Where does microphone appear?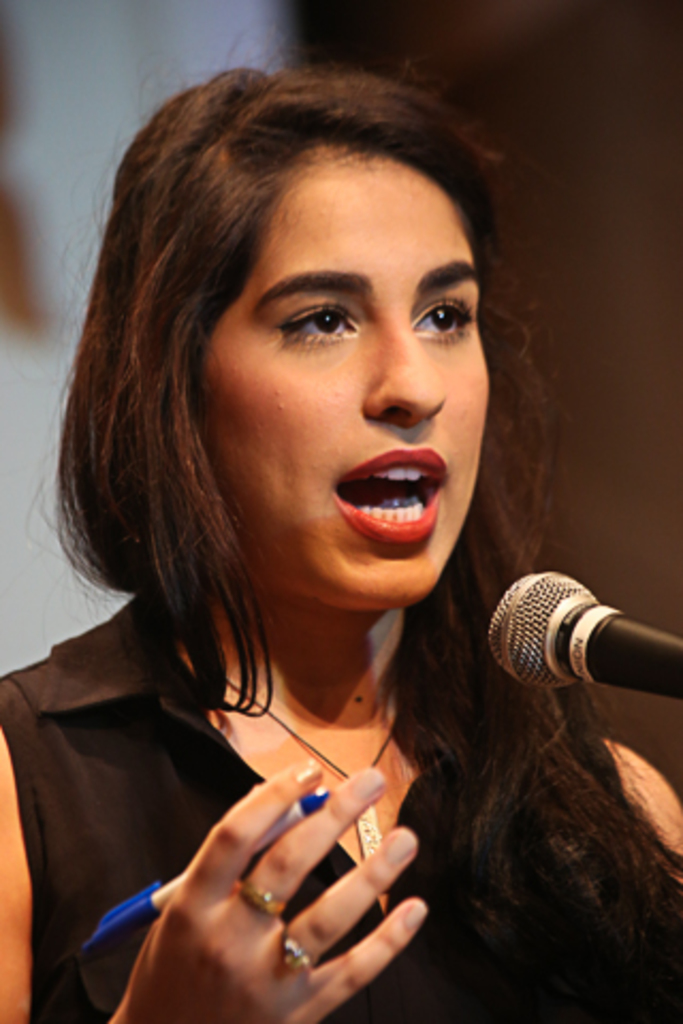
Appears at <bbox>482, 567, 681, 698</bbox>.
